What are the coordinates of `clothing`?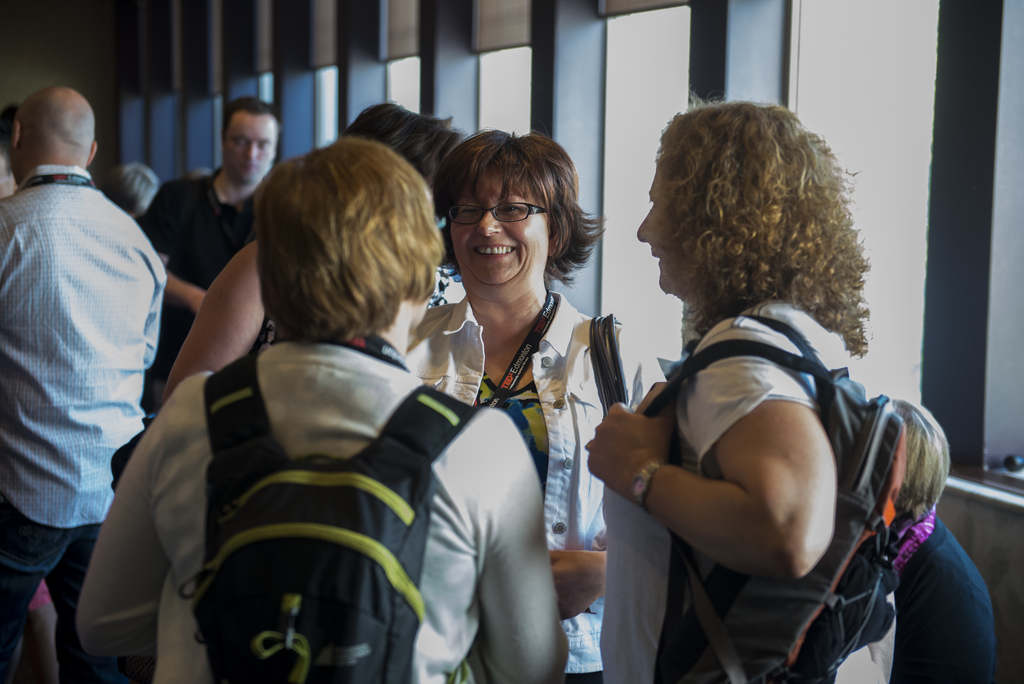
[431,289,668,683].
